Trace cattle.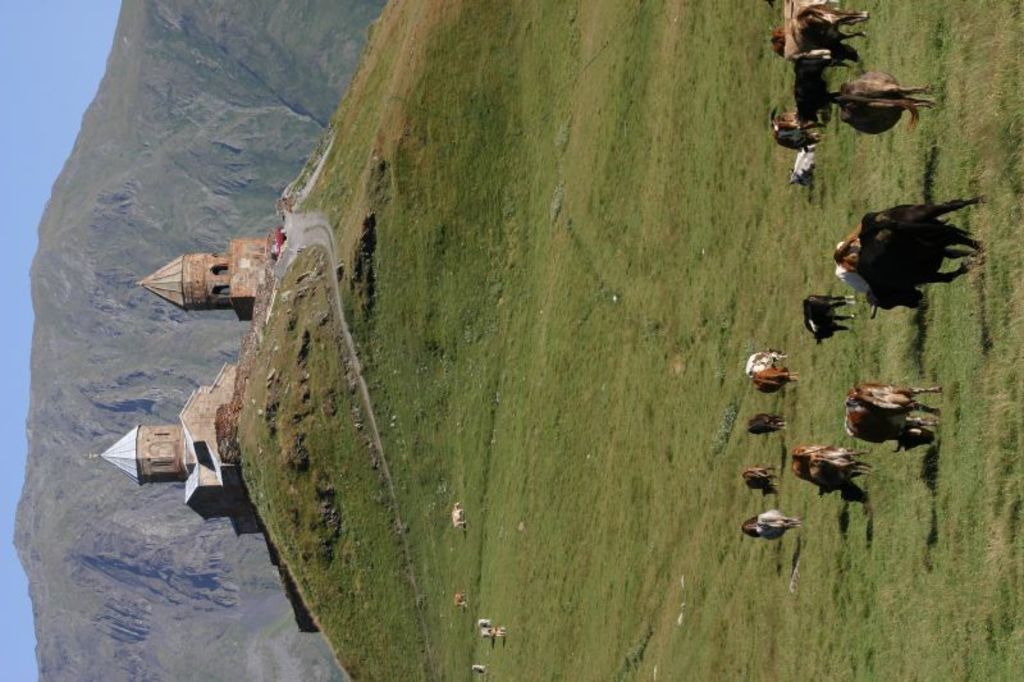
Traced to box(750, 413, 785, 438).
